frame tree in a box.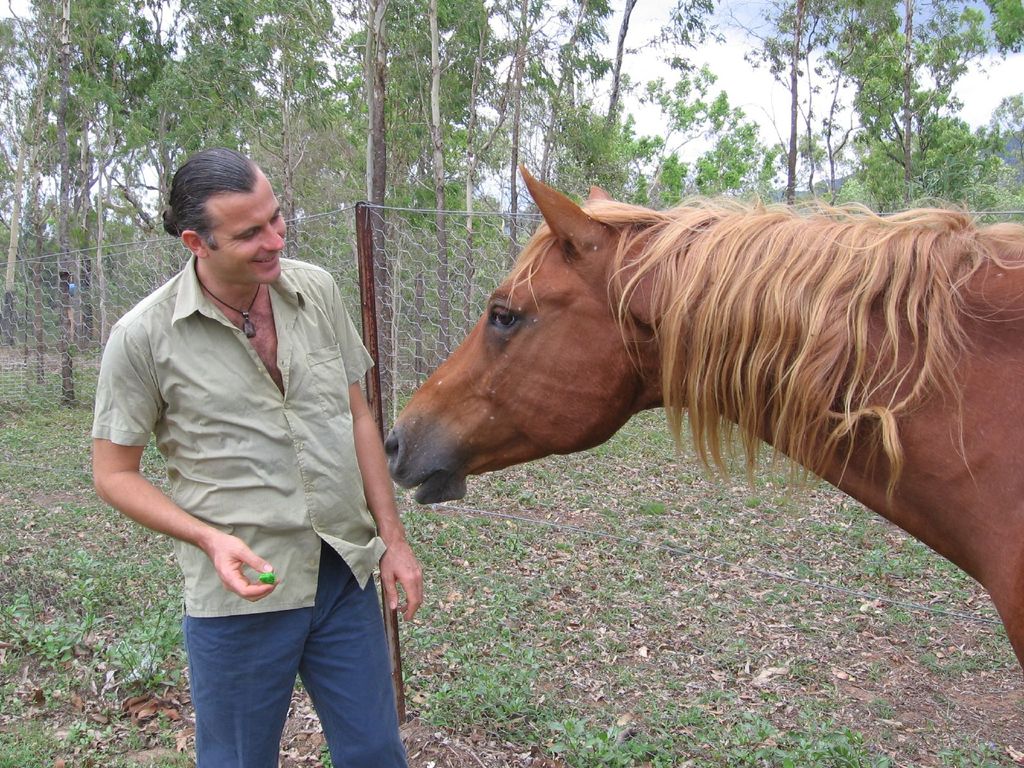
<region>462, 0, 545, 281</region>.
